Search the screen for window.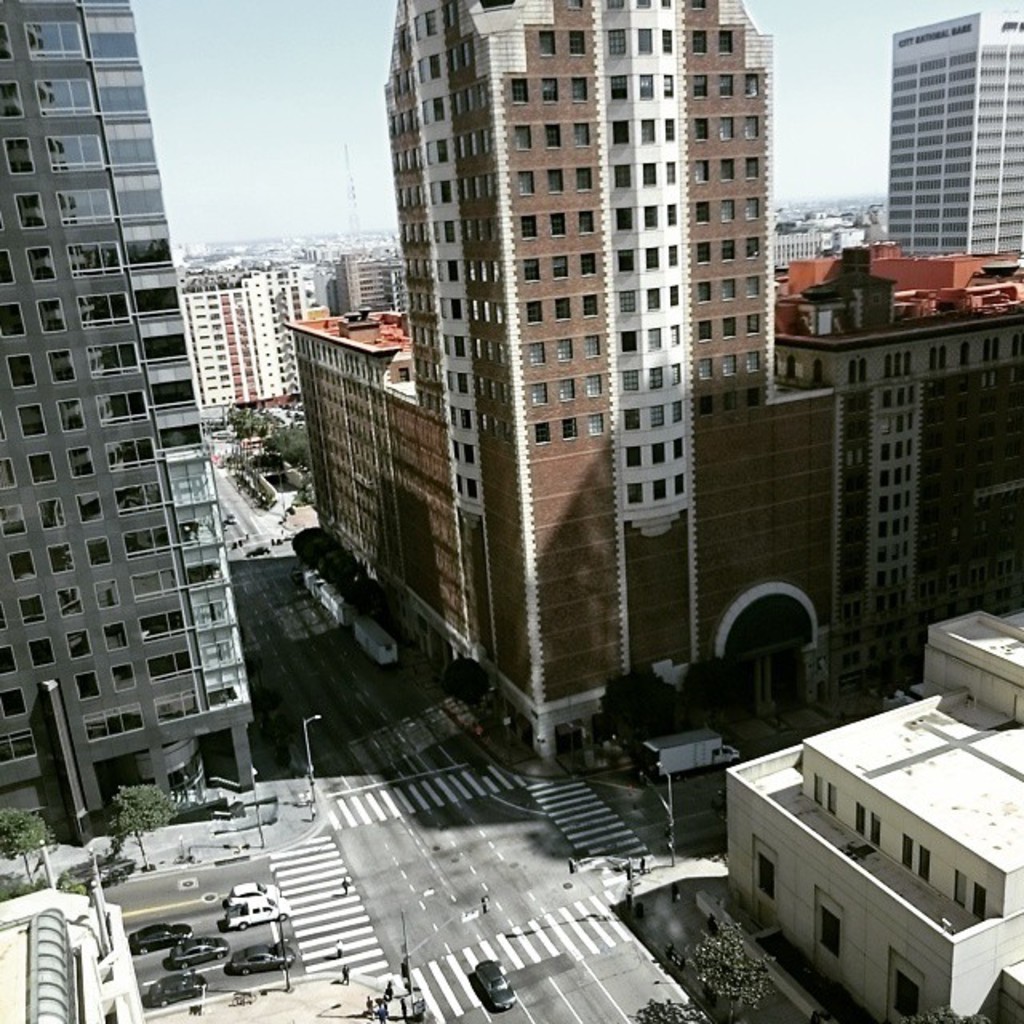
Found at Rect(427, 48, 440, 88).
